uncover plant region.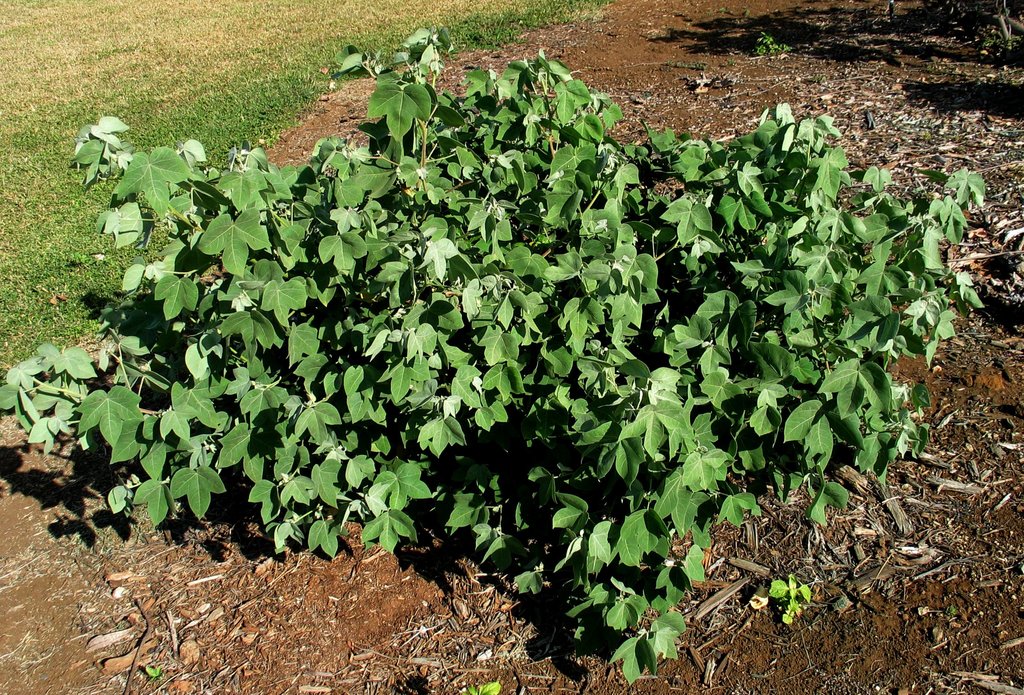
Uncovered: box=[145, 662, 163, 688].
